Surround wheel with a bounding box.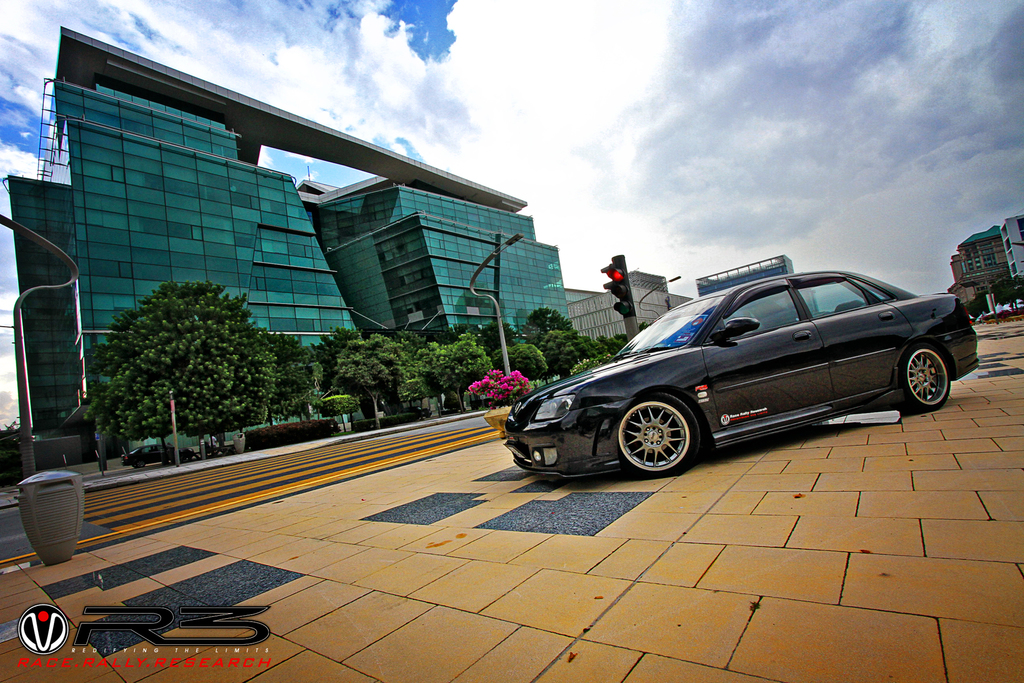
(x1=893, y1=345, x2=954, y2=409).
